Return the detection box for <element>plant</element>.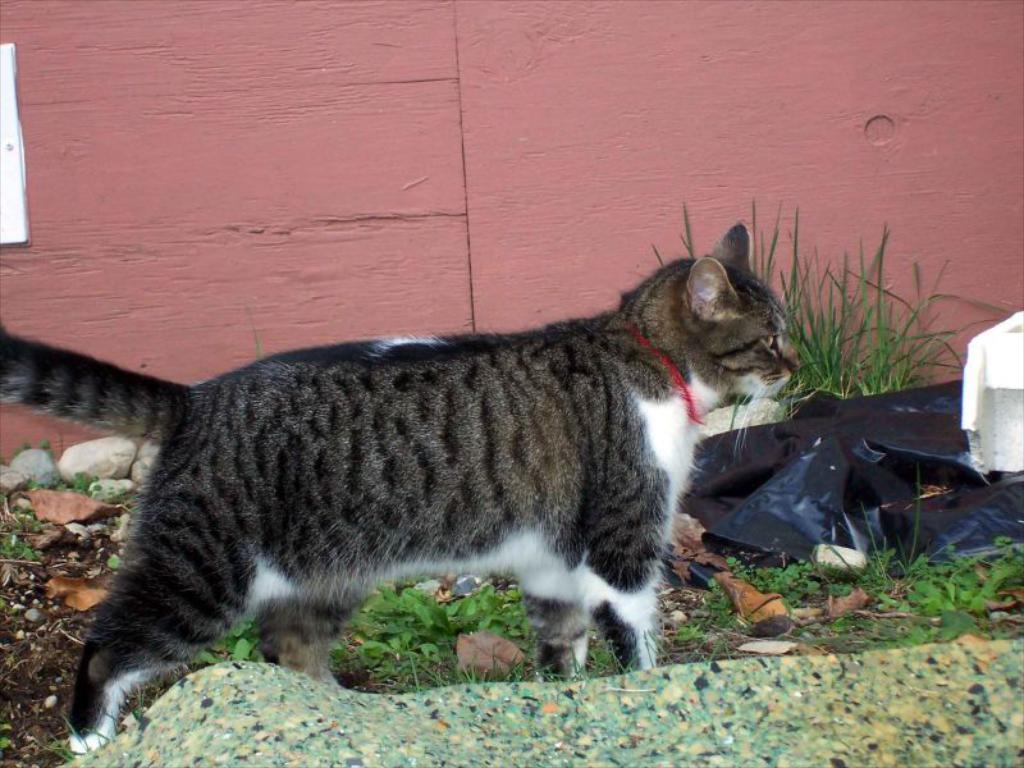
region(183, 618, 262, 667).
